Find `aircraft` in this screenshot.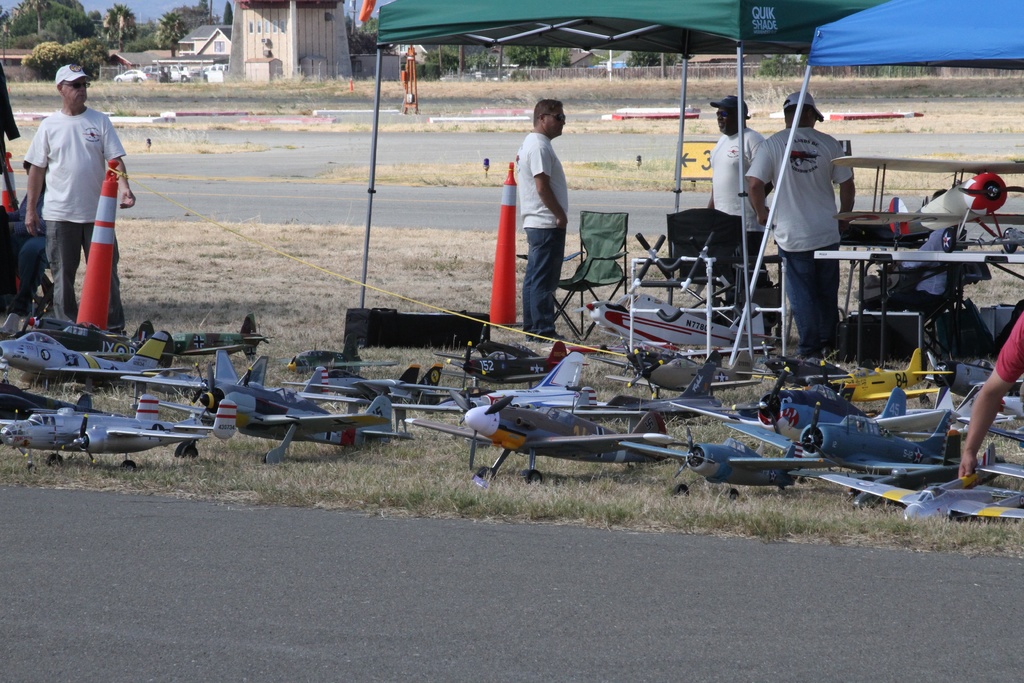
The bounding box for `aircraft` is Rect(150, 318, 273, 361).
